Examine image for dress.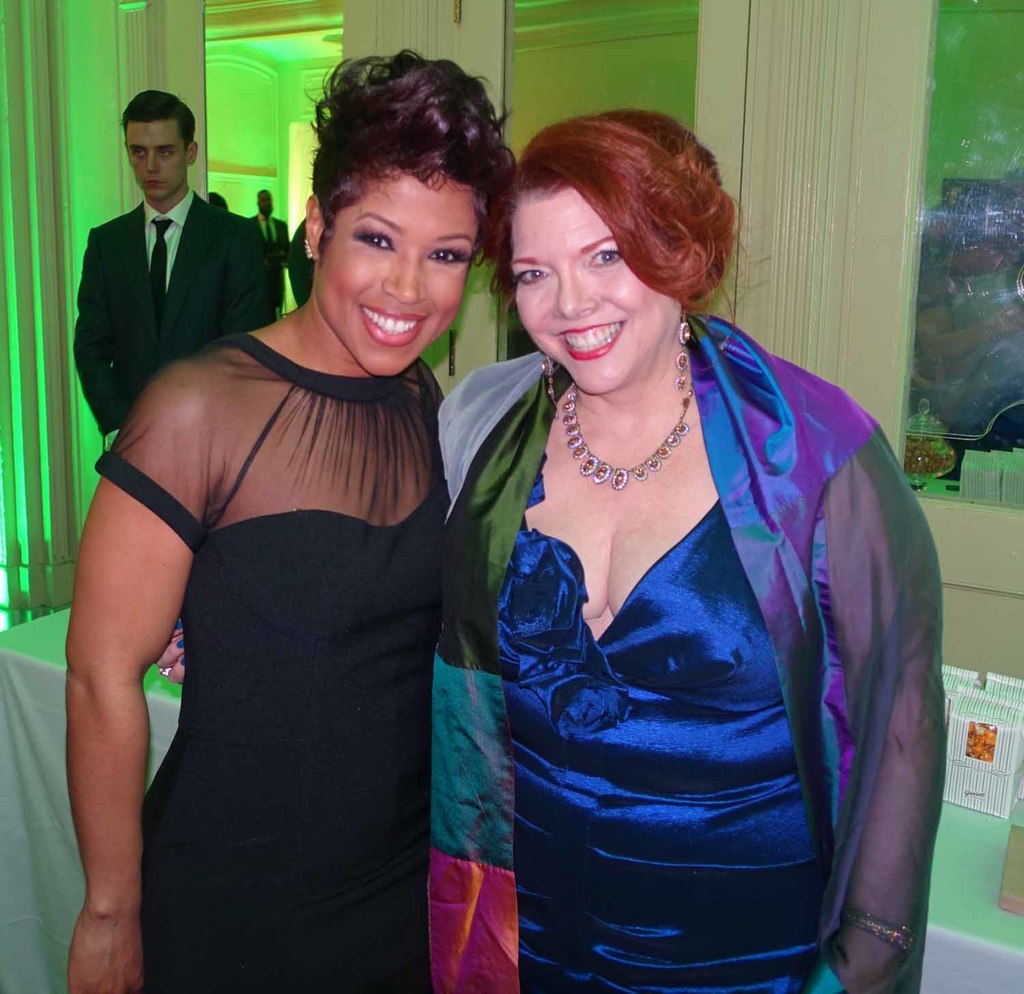
Examination result: detection(93, 326, 455, 992).
